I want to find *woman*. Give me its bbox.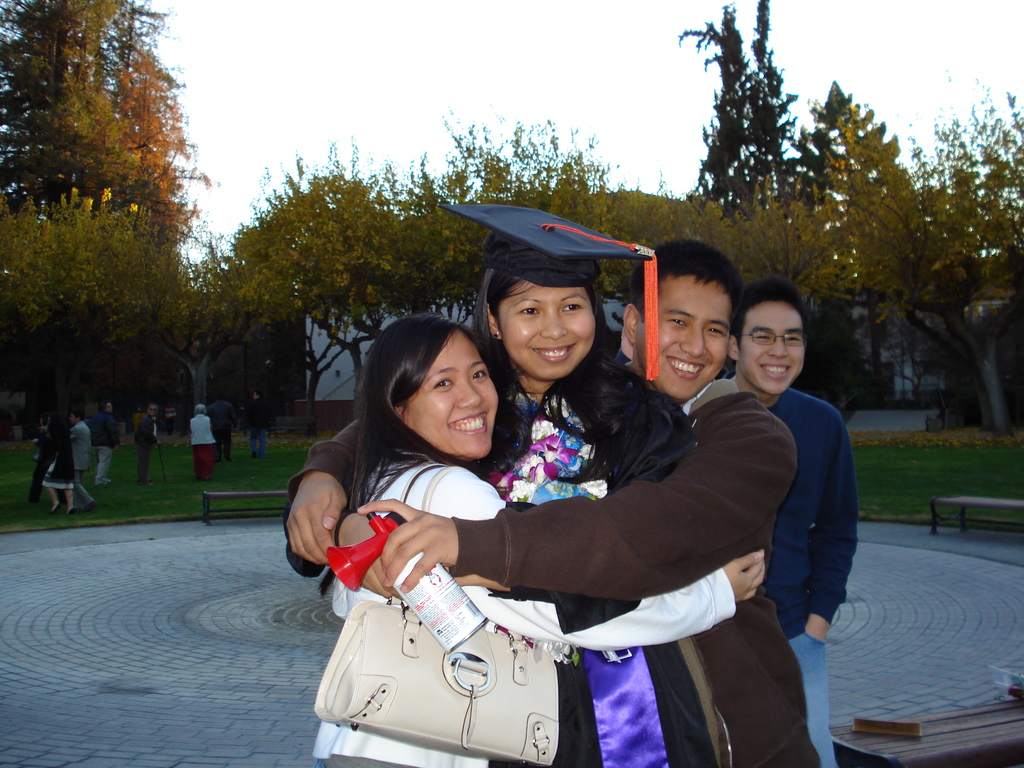
(x1=285, y1=202, x2=728, y2=767).
